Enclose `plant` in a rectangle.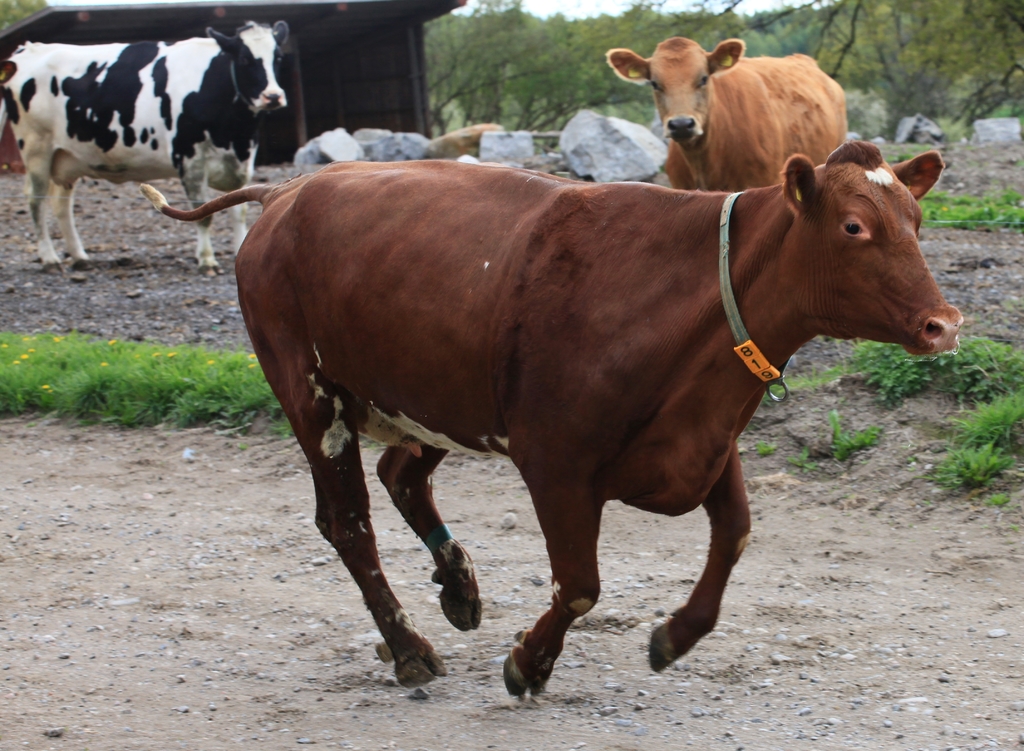
box(0, 329, 301, 439).
